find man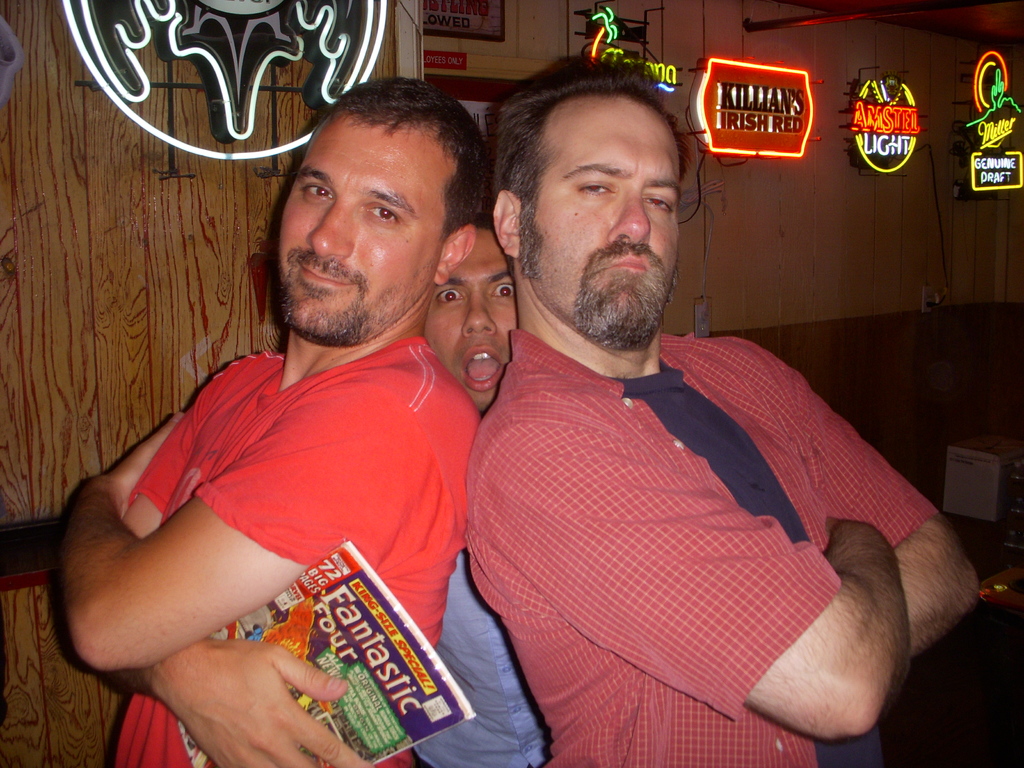
[415, 193, 550, 767]
